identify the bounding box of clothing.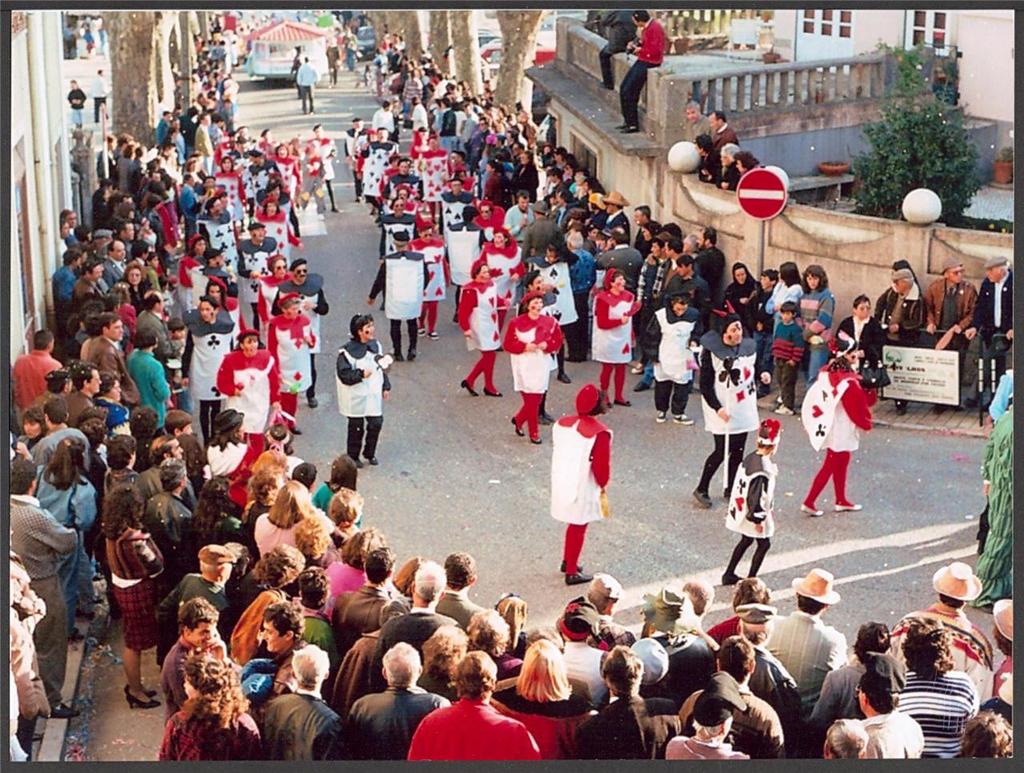
l=455, t=283, r=502, b=396.
